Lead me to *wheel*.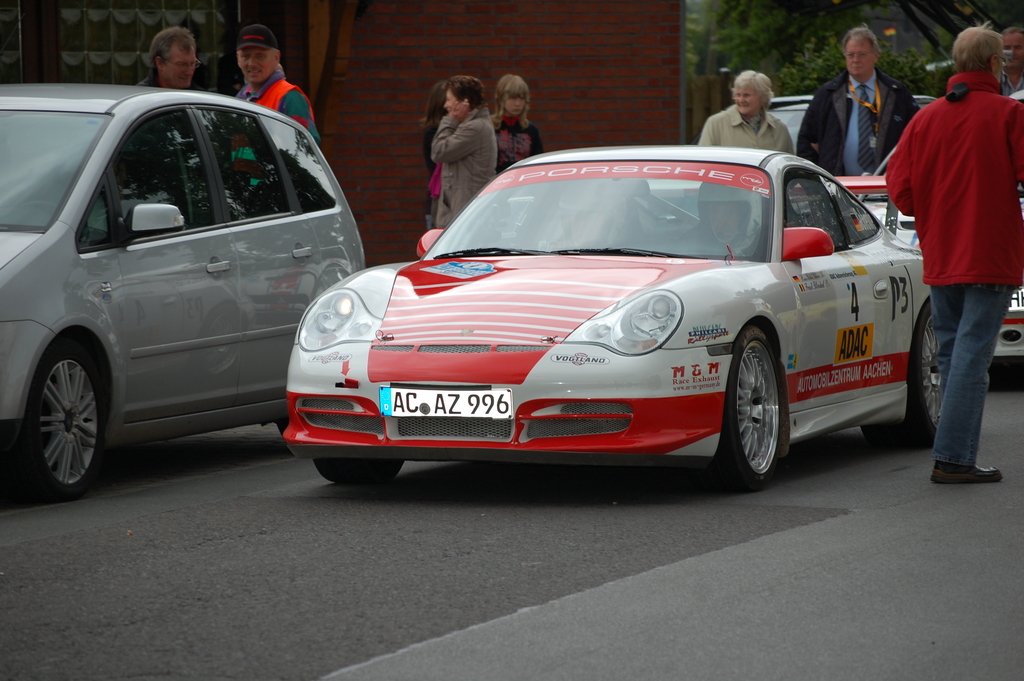
Lead to 870/307/950/445.
